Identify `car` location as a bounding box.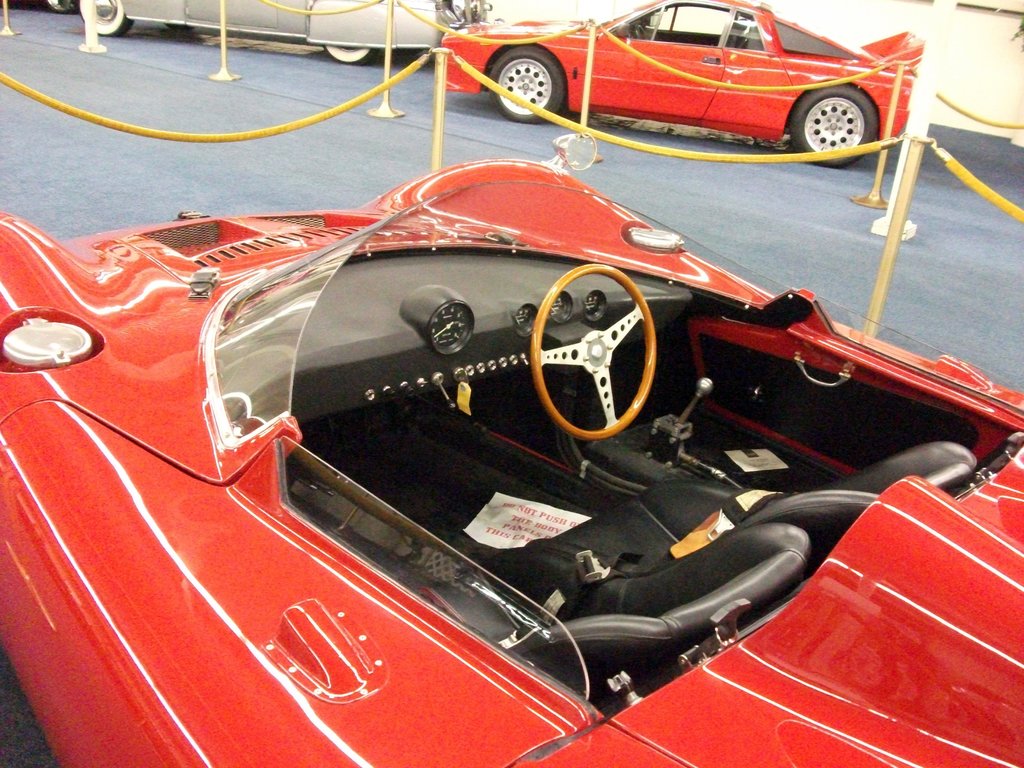
region(418, 6, 948, 166).
